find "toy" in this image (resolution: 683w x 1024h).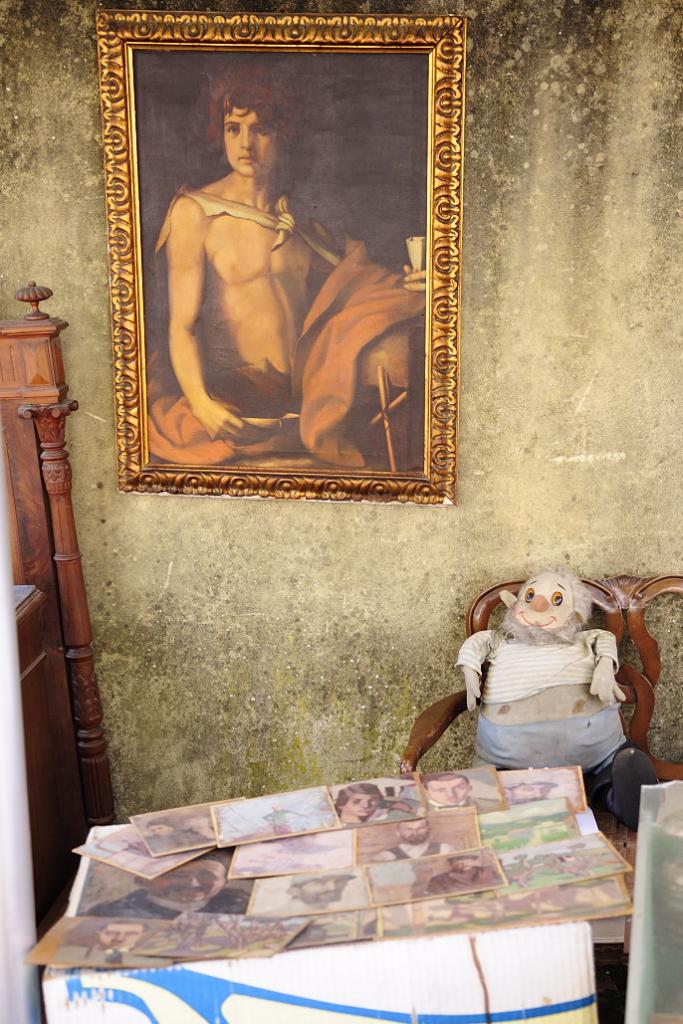
<bbox>450, 567, 682, 840</bbox>.
